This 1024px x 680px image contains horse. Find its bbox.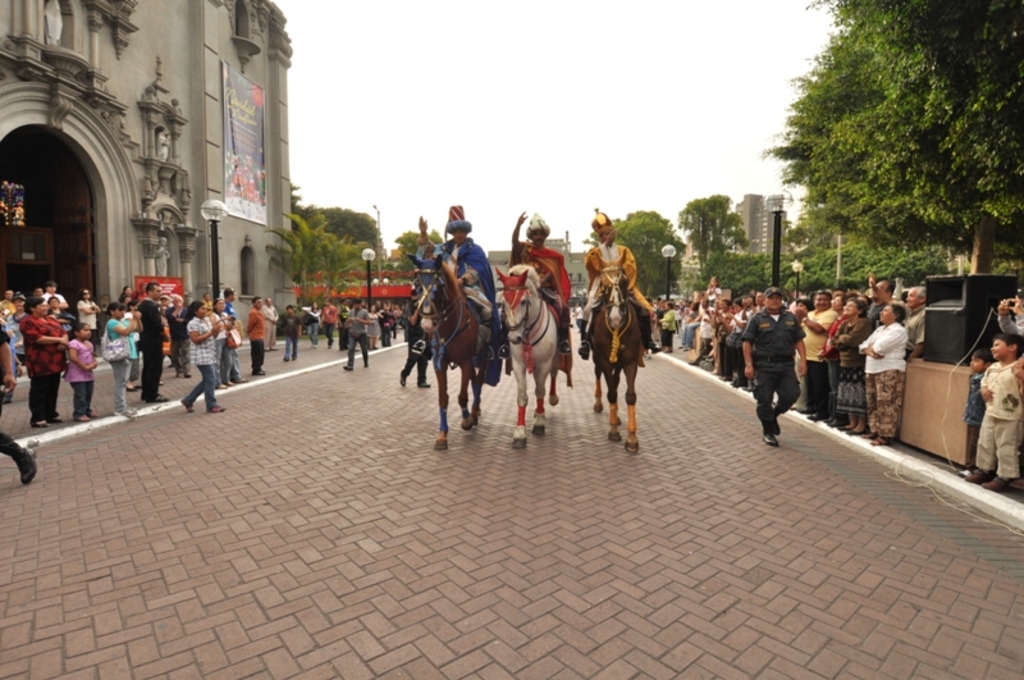
{"left": 410, "top": 252, "right": 494, "bottom": 452}.
